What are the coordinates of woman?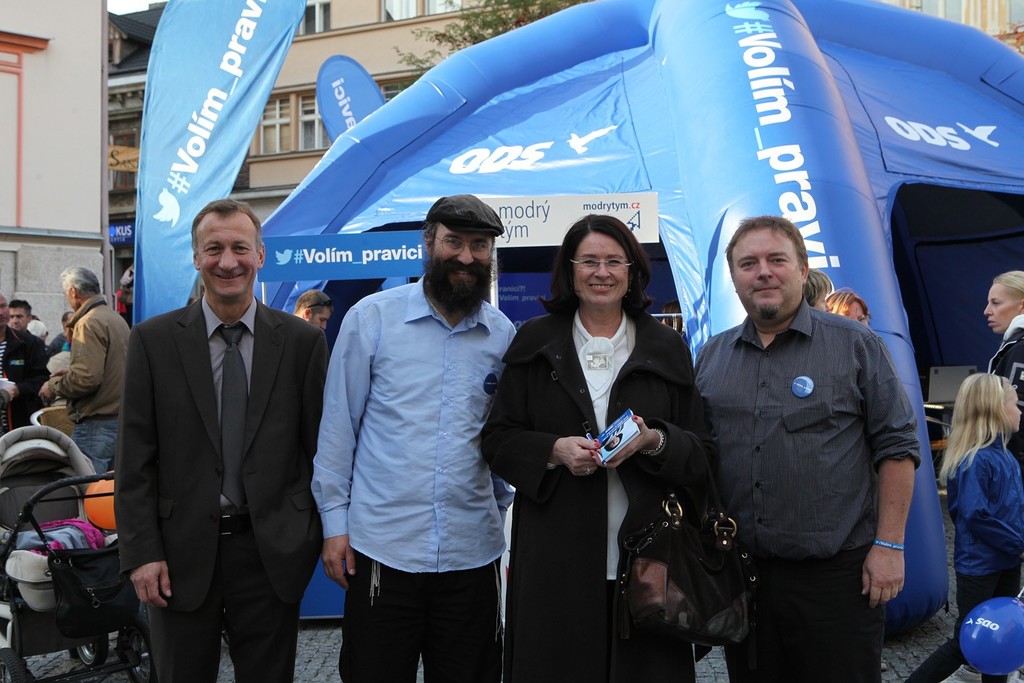
{"x1": 483, "y1": 216, "x2": 717, "y2": 682}.
